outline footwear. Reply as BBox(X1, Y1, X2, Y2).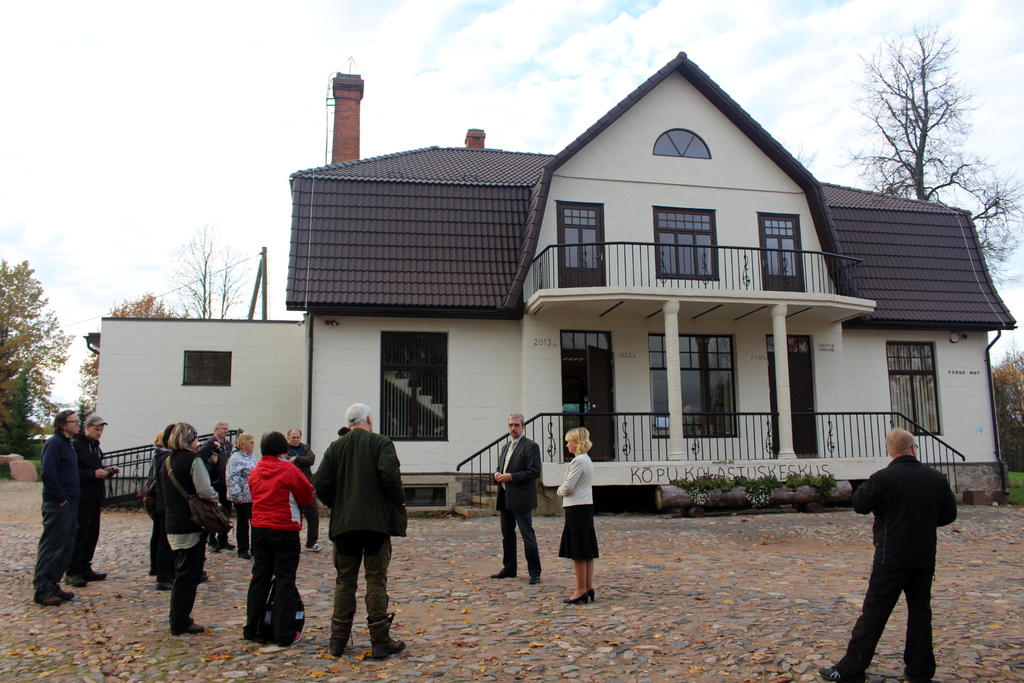
BBox(67, 567, 86, 587).
